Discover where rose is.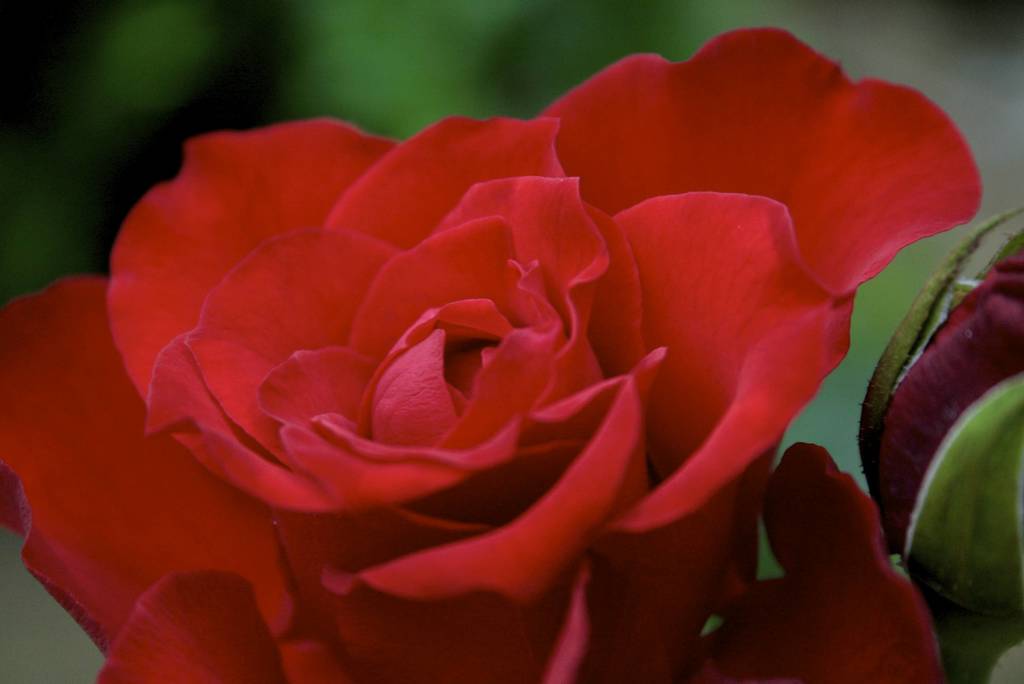
Discovered at [0, 22, 981, 683].
